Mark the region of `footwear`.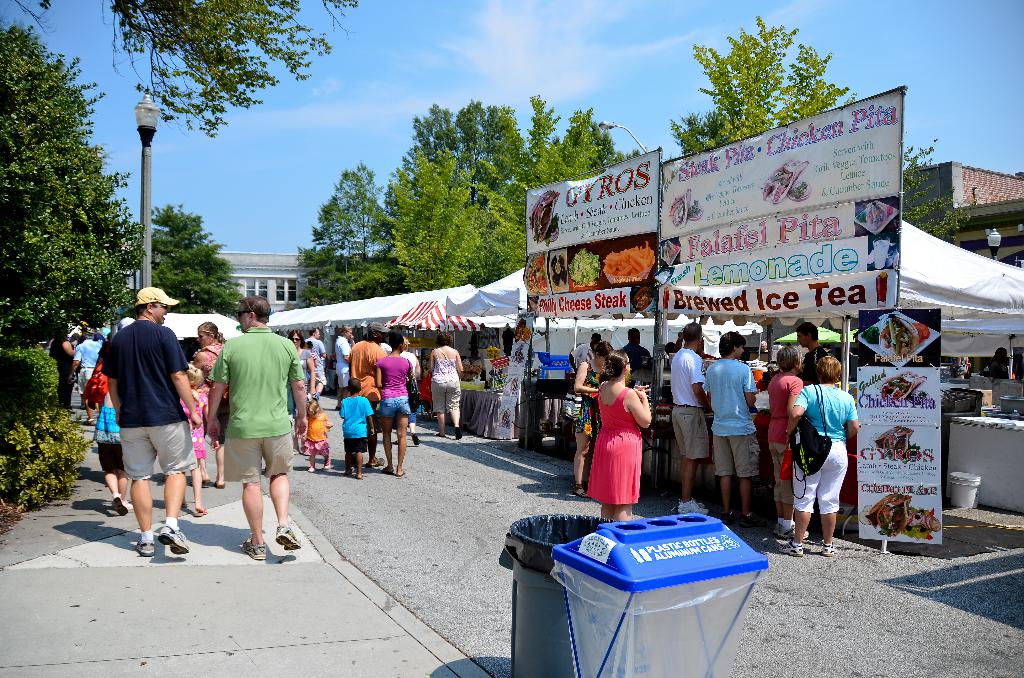
Region: bbox=(113, 495, 125, 517).
